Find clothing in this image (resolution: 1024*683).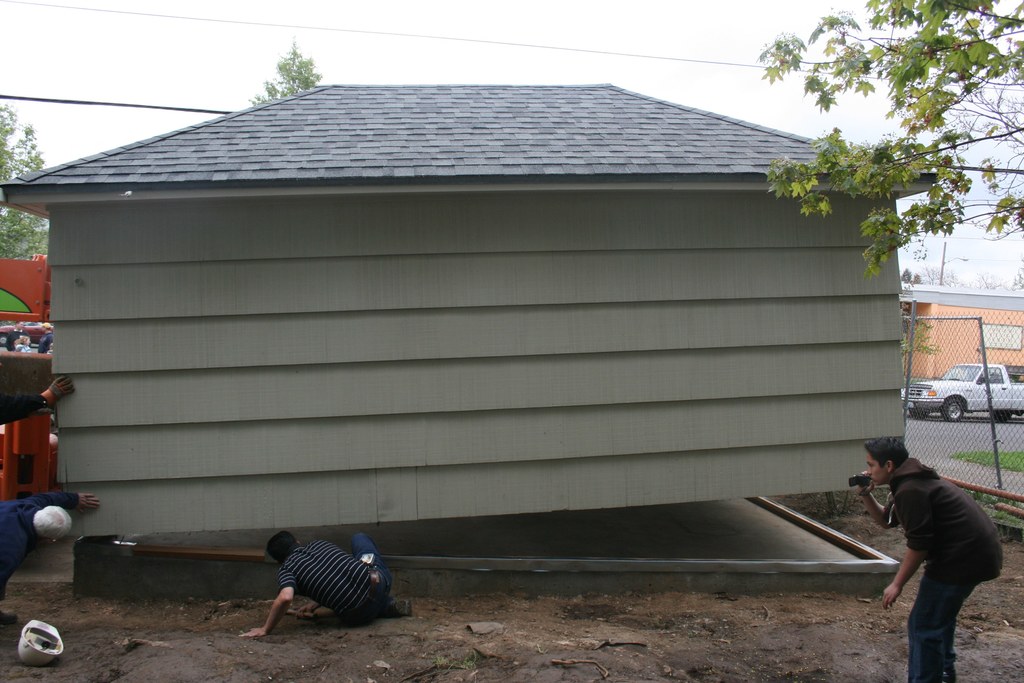
l=273, t=523, r=401, b=623.
